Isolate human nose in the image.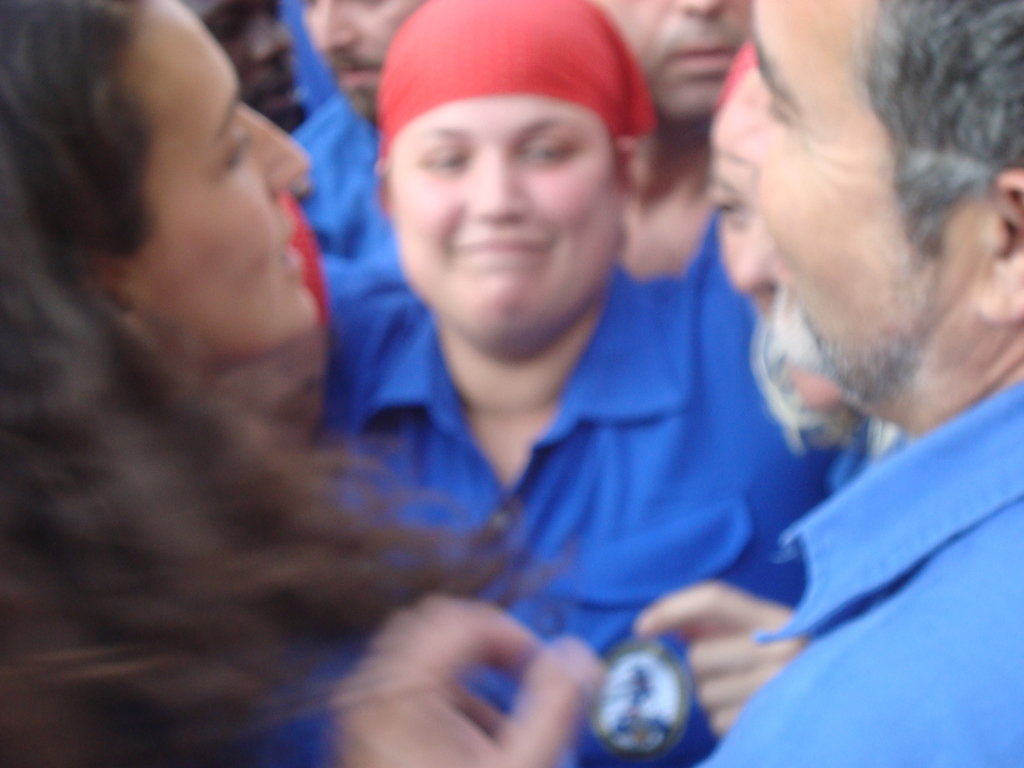
Isolated region: (676, 1, 726, 22).
